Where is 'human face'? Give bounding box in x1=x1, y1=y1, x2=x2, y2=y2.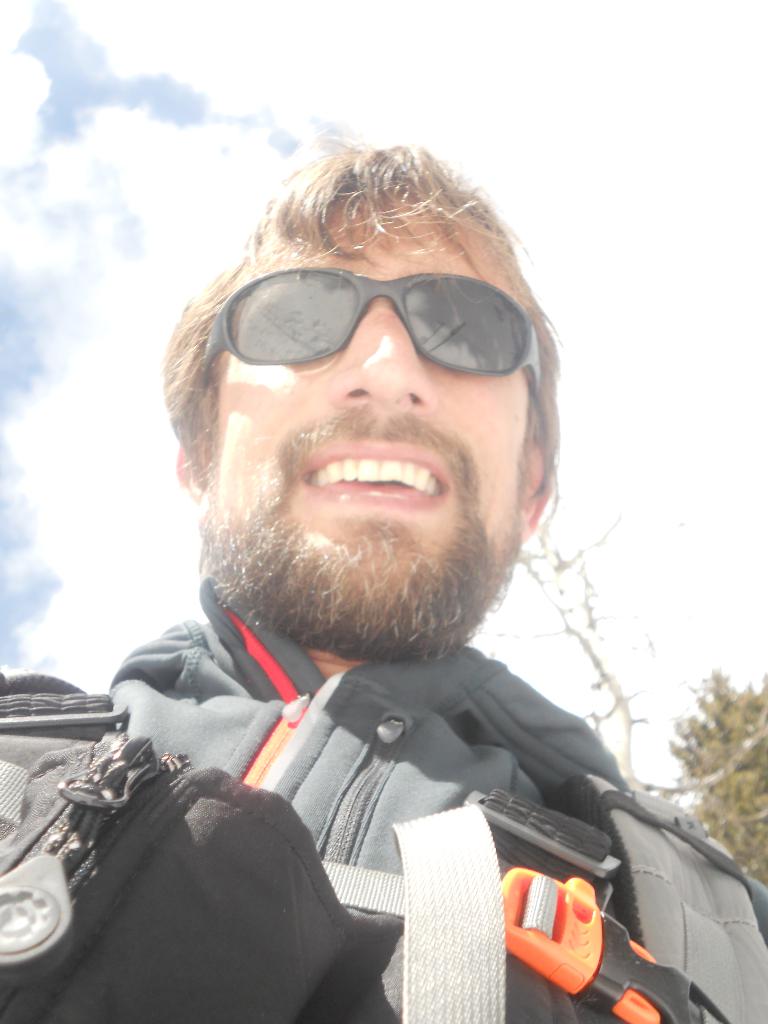
x1=205, y1=192, x2=525, y2=634.
